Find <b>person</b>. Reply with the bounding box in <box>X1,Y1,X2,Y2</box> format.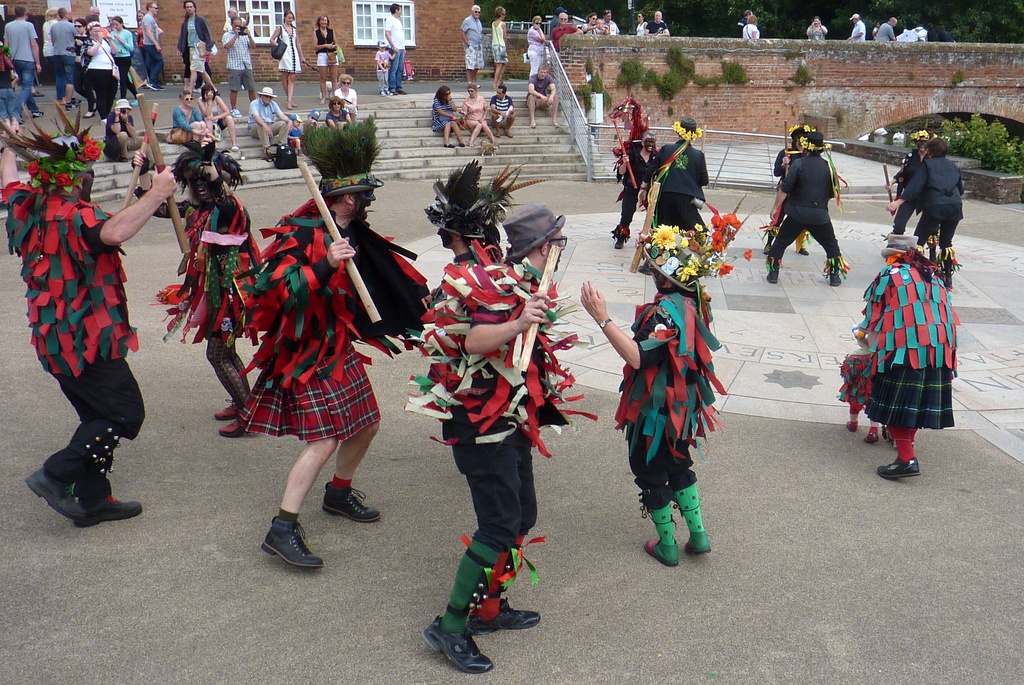
<box>180,26,210,95</box>.
